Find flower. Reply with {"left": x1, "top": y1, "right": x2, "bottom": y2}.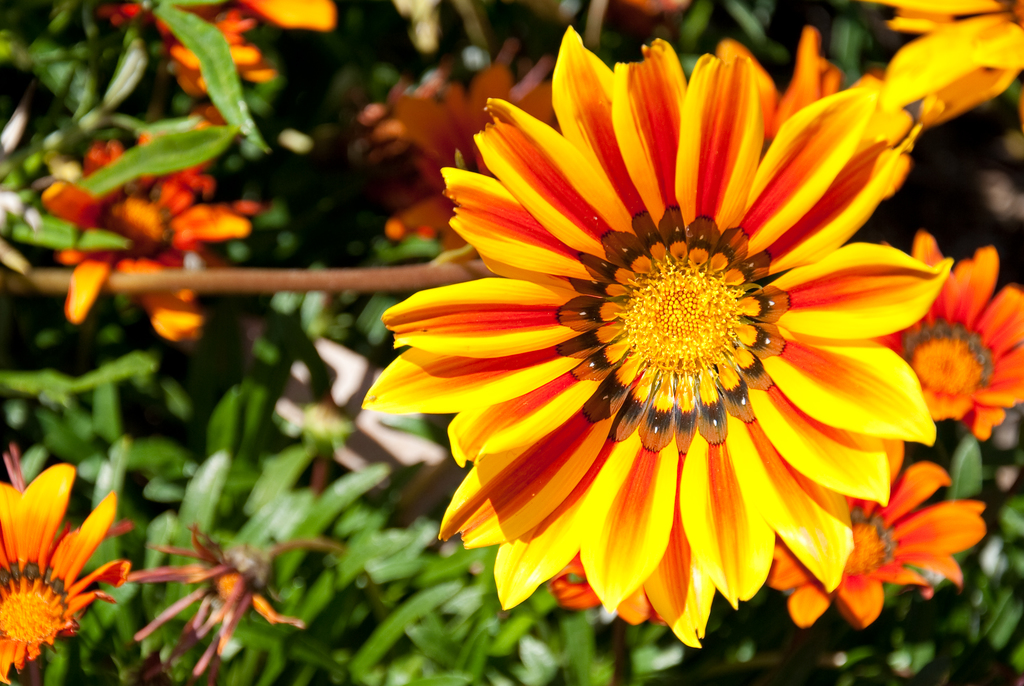
{"left": 874, "top": 229, "right": 1023, "bottom": 439}.
